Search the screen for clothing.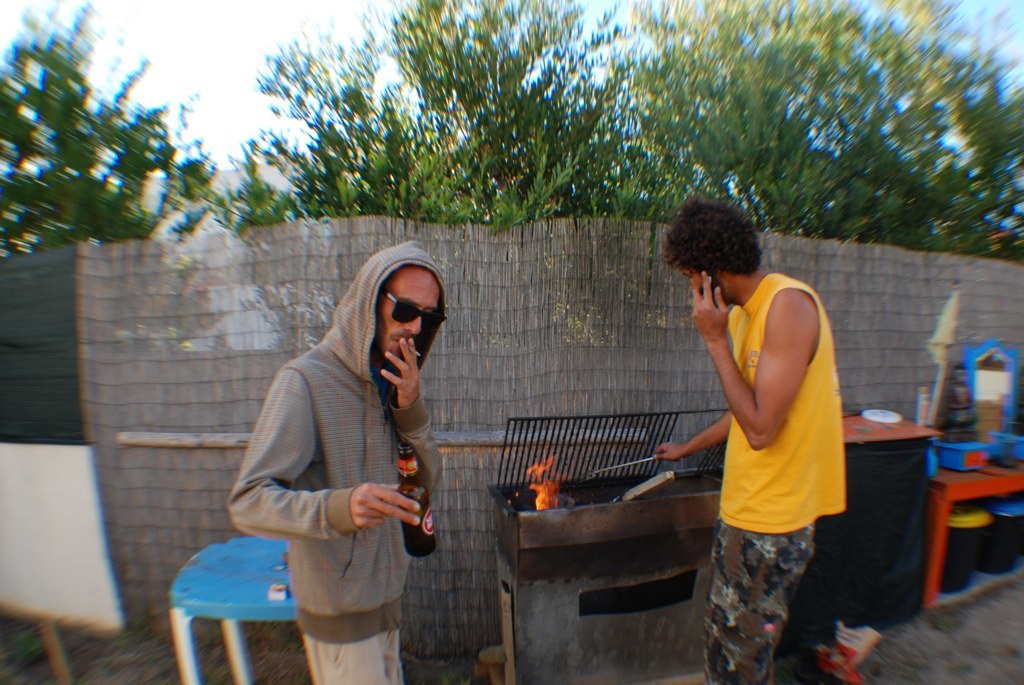
Found at detection(695, 262, 852, 682).
